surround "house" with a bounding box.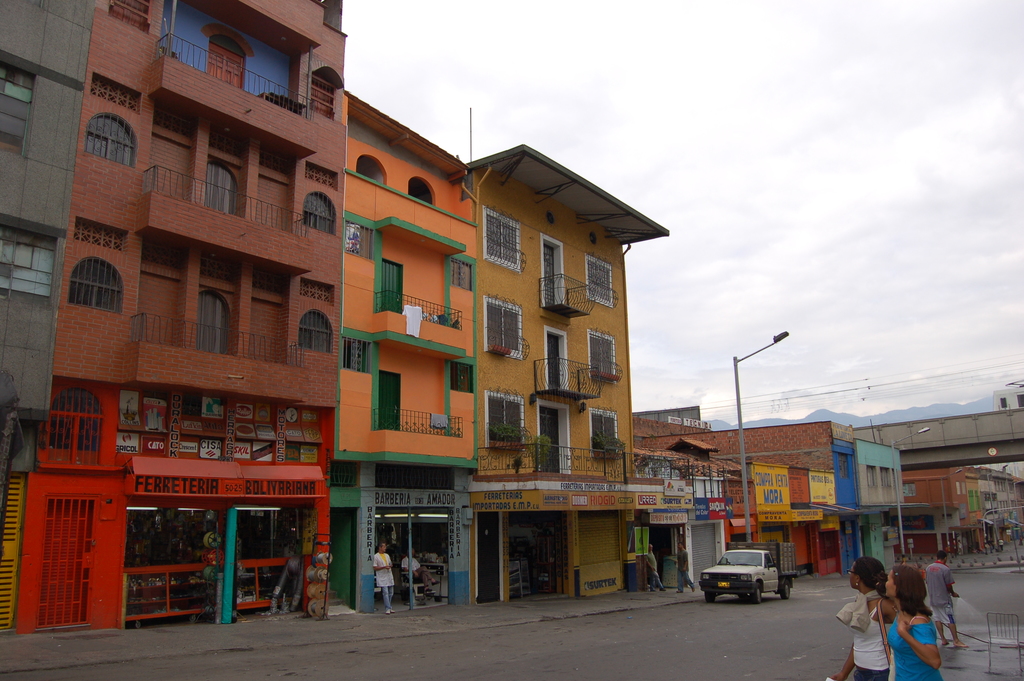
(630,404,859,584).
